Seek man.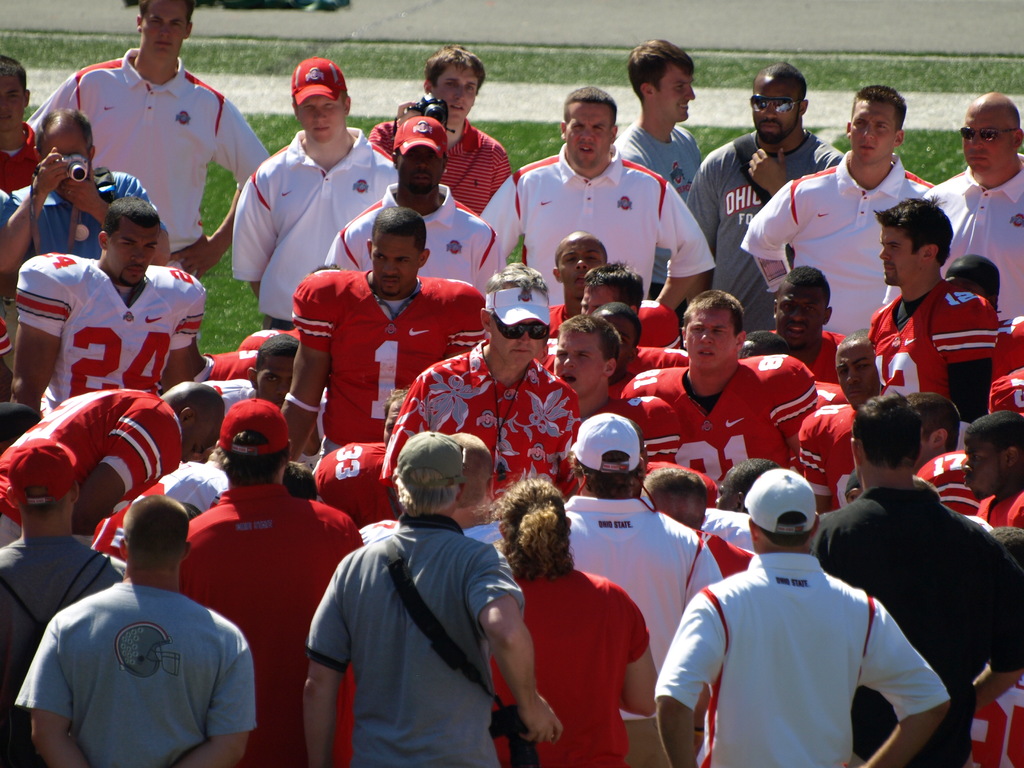
922/88/1023/326.
